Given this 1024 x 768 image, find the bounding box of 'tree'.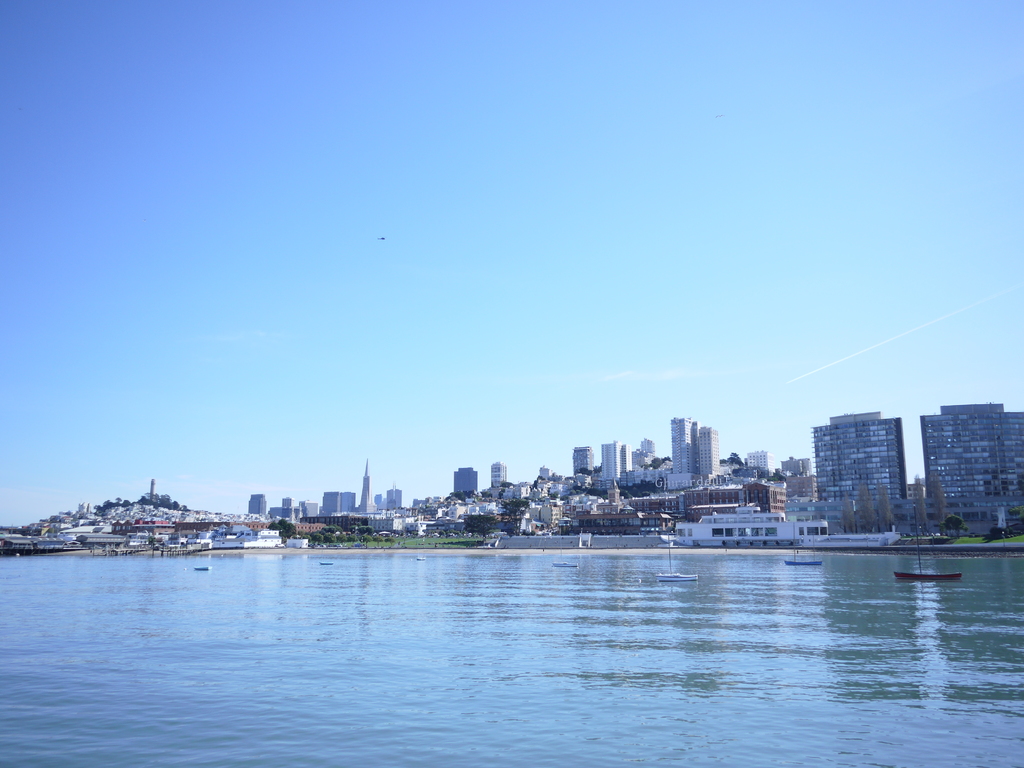
<region>719, 452, 743, 465</region>.
